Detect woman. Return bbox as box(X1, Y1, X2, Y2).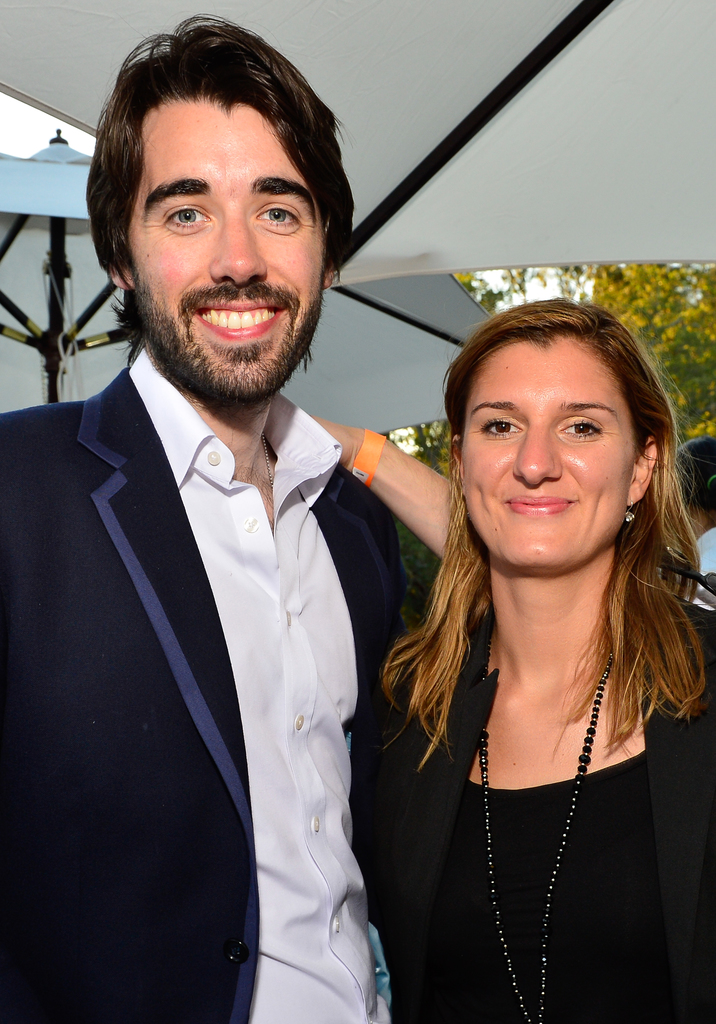
box(348, 270, 710, 1019).
